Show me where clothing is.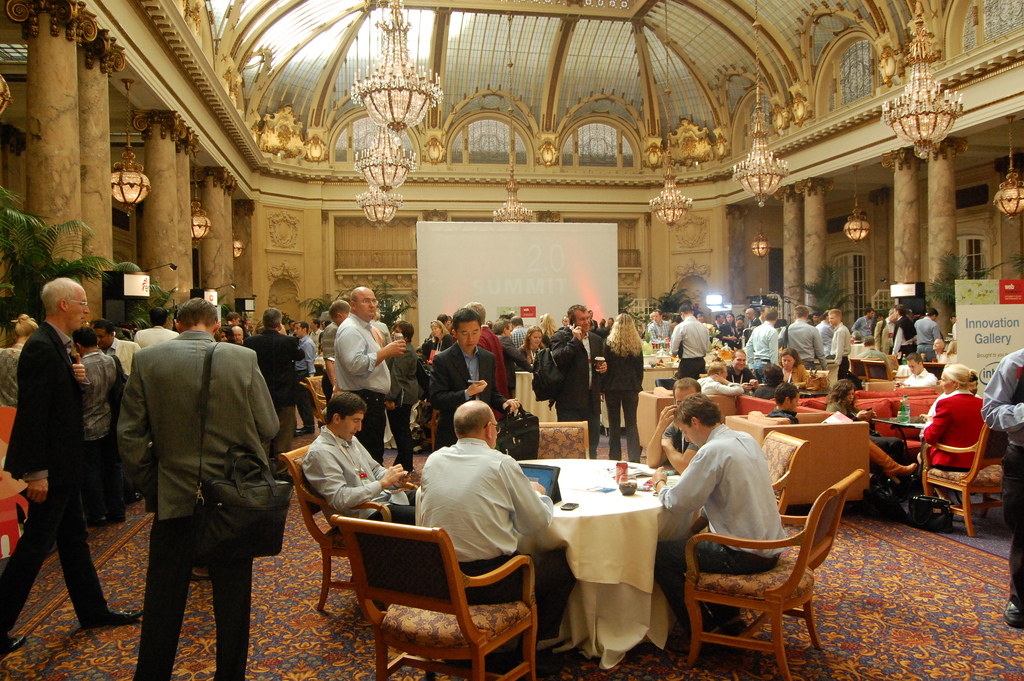
clothing is at (left=829, top=324, right=851, bottom=376).
